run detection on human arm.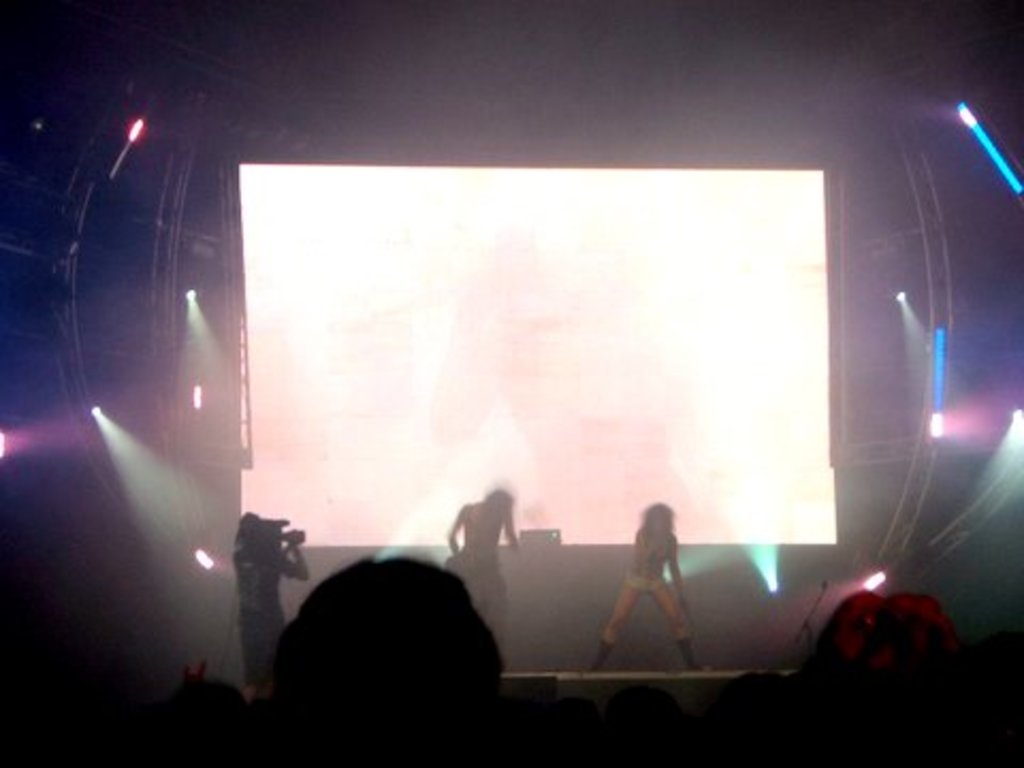
Result: bbox=[668, 531, 693, 610].
